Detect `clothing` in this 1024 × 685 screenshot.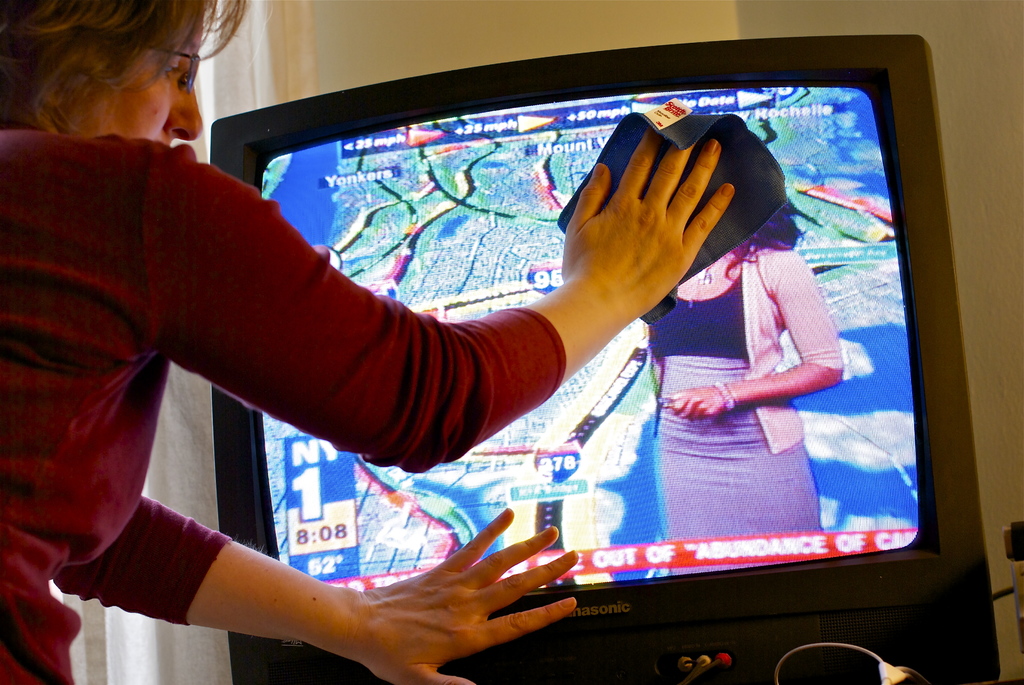
Detection: 0, 127, 568, 684.
